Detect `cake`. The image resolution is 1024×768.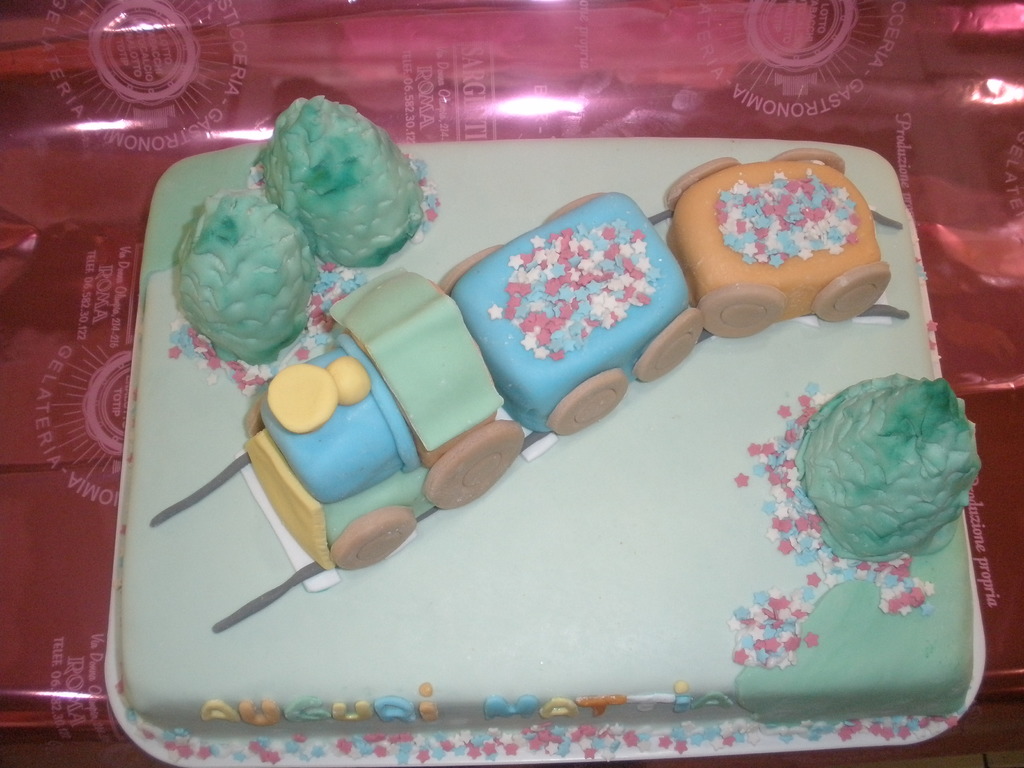
{"x1": 121, "y1": 93, "x2": 977, "y2": 735}.
